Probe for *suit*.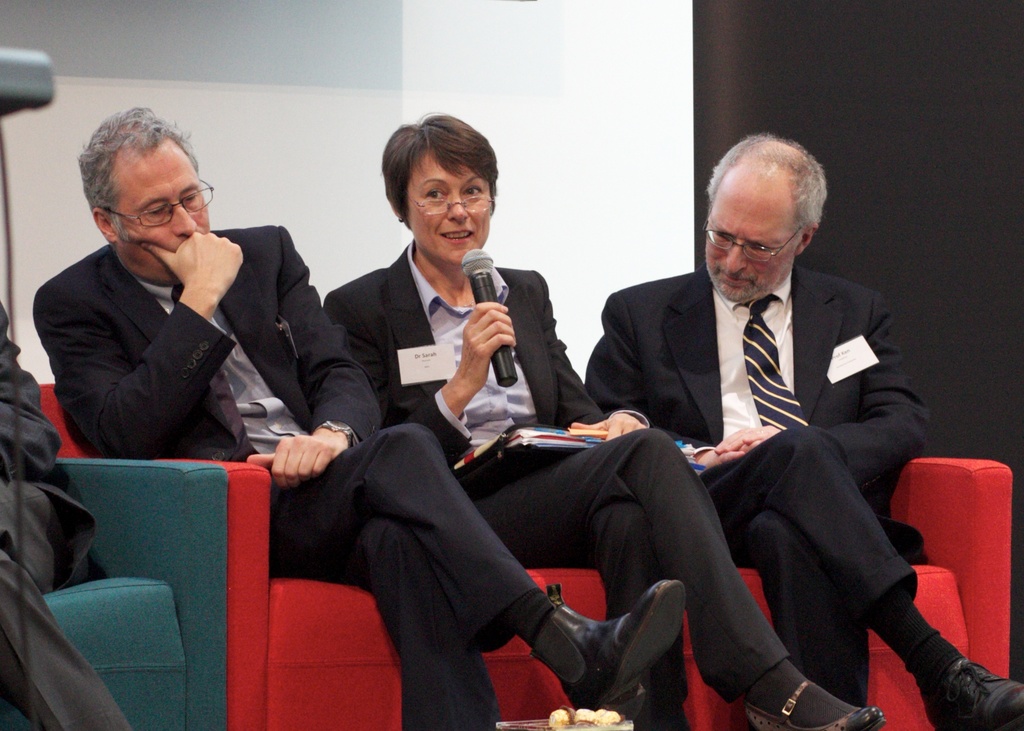
Probe result: <region>323, 239, 794, 730</region>.
